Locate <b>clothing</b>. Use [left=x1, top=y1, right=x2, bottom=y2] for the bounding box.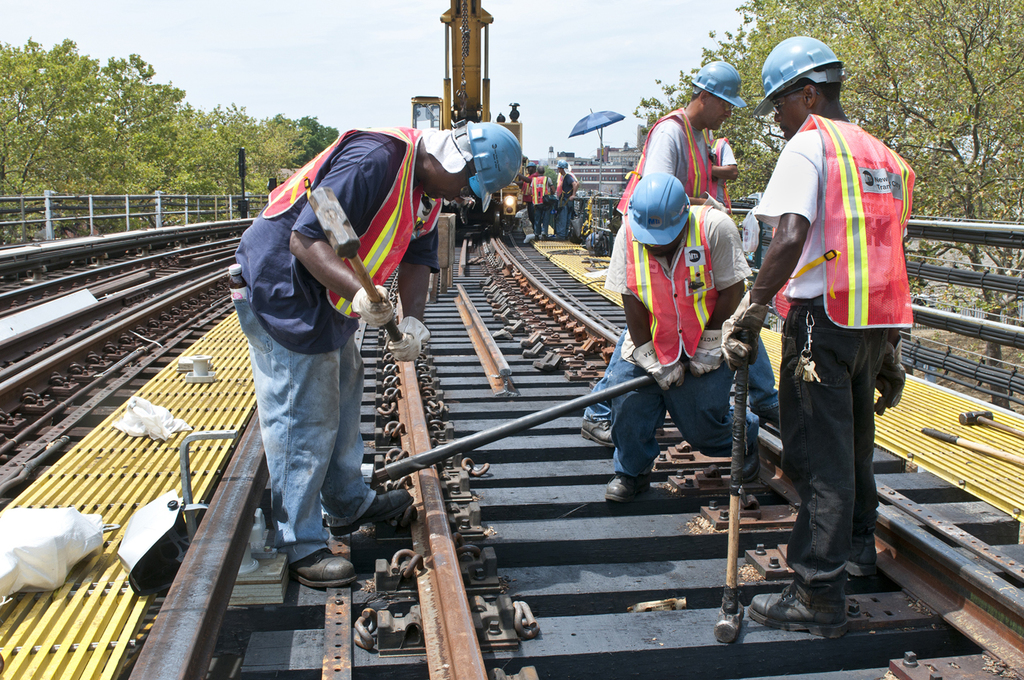
[left=527, top=176, right=551, bottom=239].
